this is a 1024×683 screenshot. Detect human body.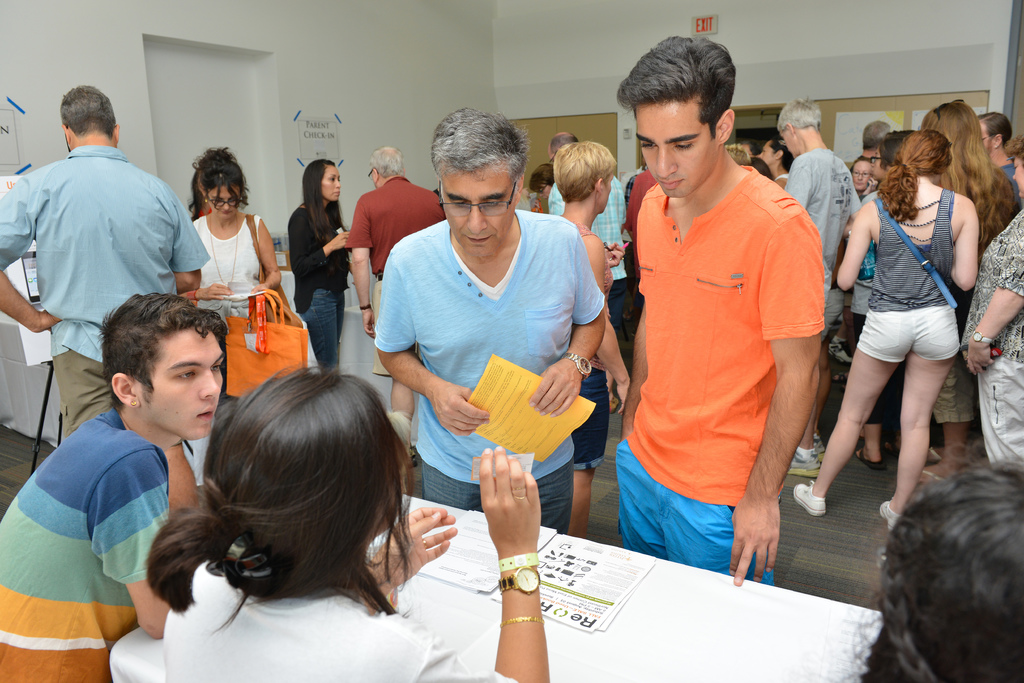
x1=853, y1=462, x2=1021, y2=682.
